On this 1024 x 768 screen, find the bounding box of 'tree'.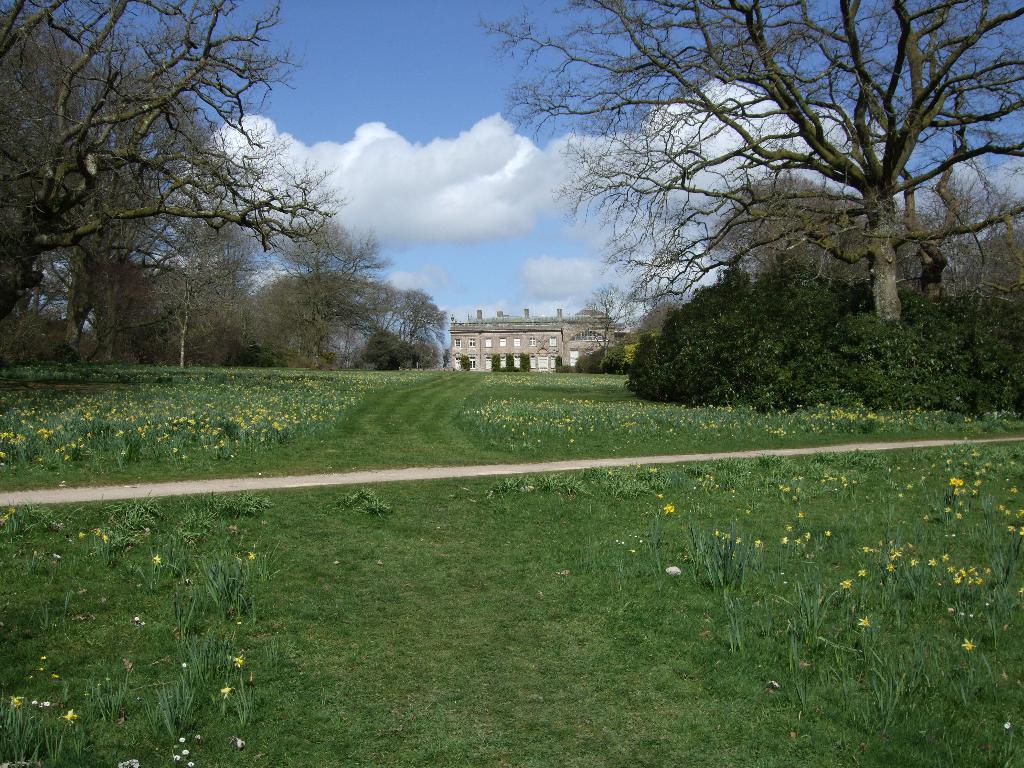
Bounding box: left=572, top=281, right=639, bottom=374.
